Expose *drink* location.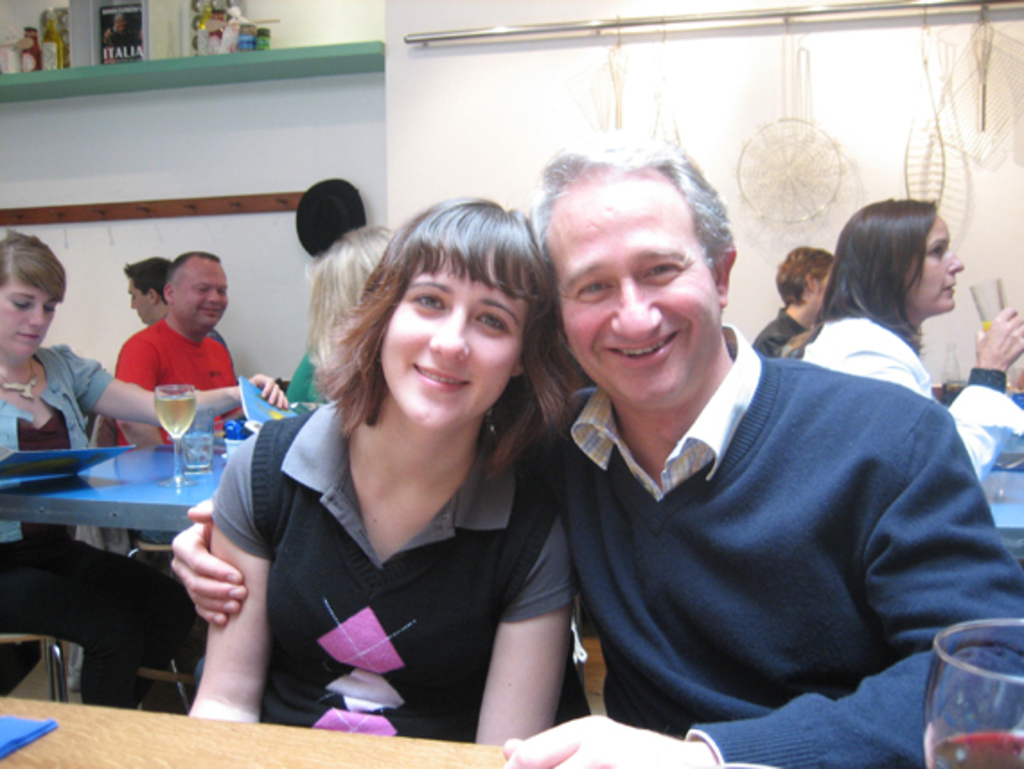
Exposed at box(153, 383, 194, 487).
